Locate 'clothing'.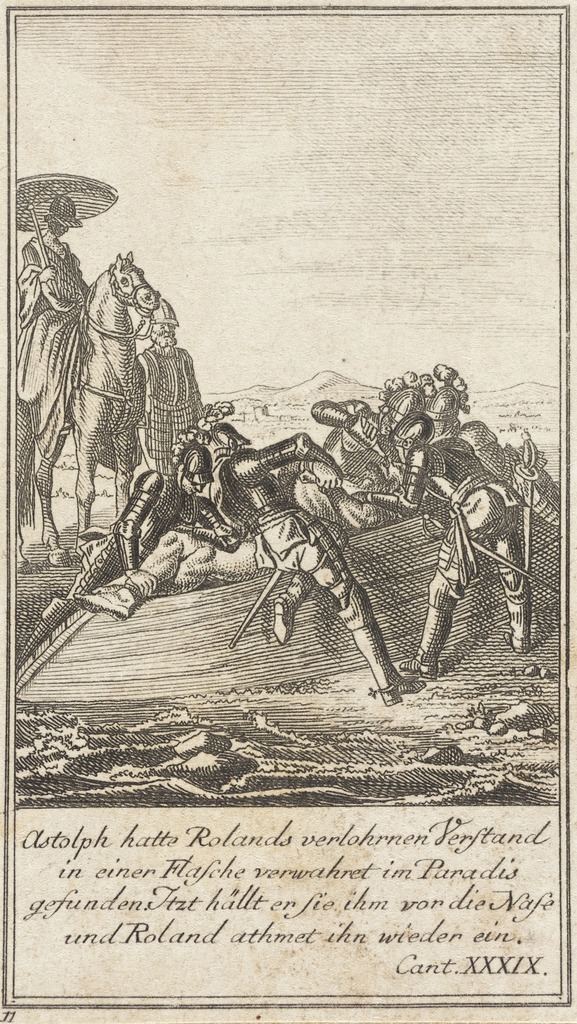
Bounding box: detection(359, 383, 413, 460).
